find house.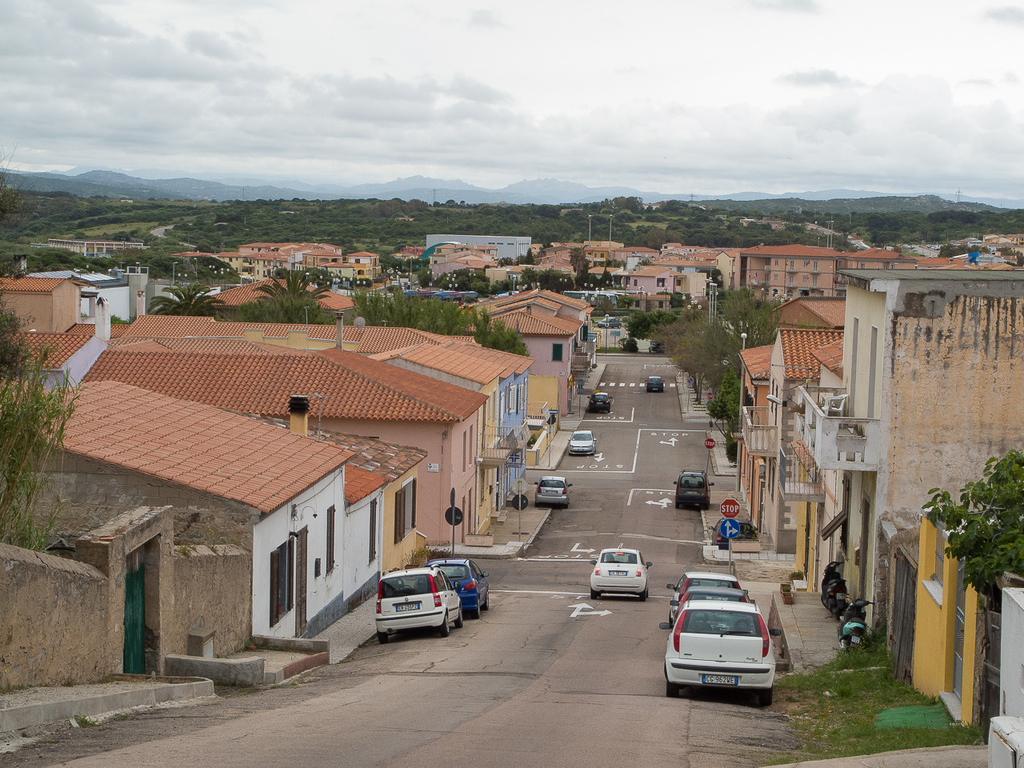
<bbox>477, 306, 585, 388</bbox>.
